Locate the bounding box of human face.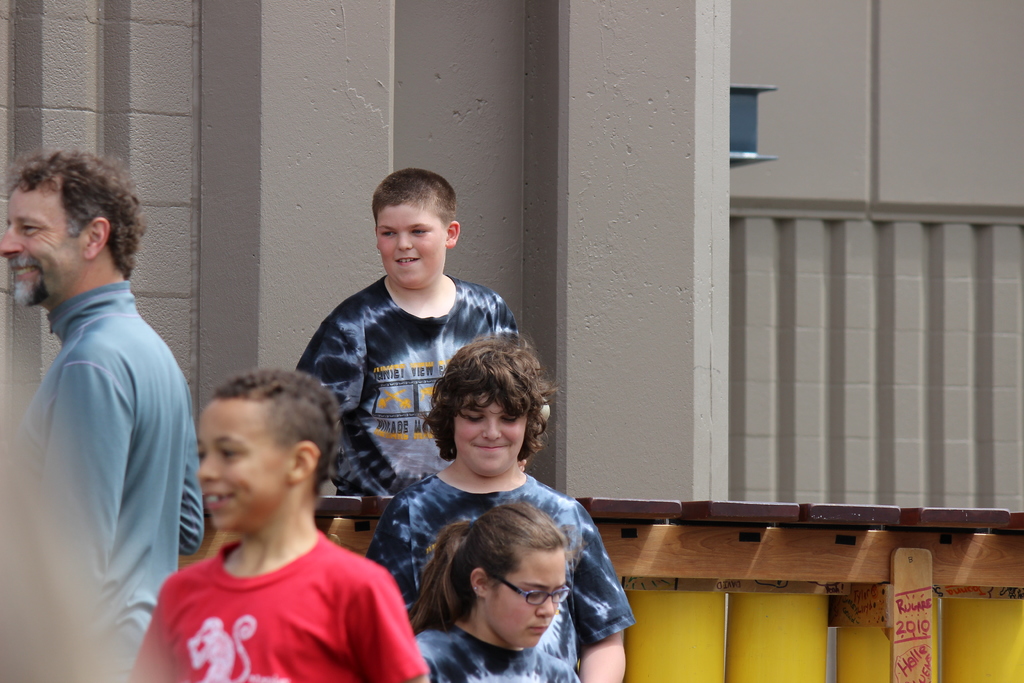
Bounding box: box=[196, 397, 285, 531].
